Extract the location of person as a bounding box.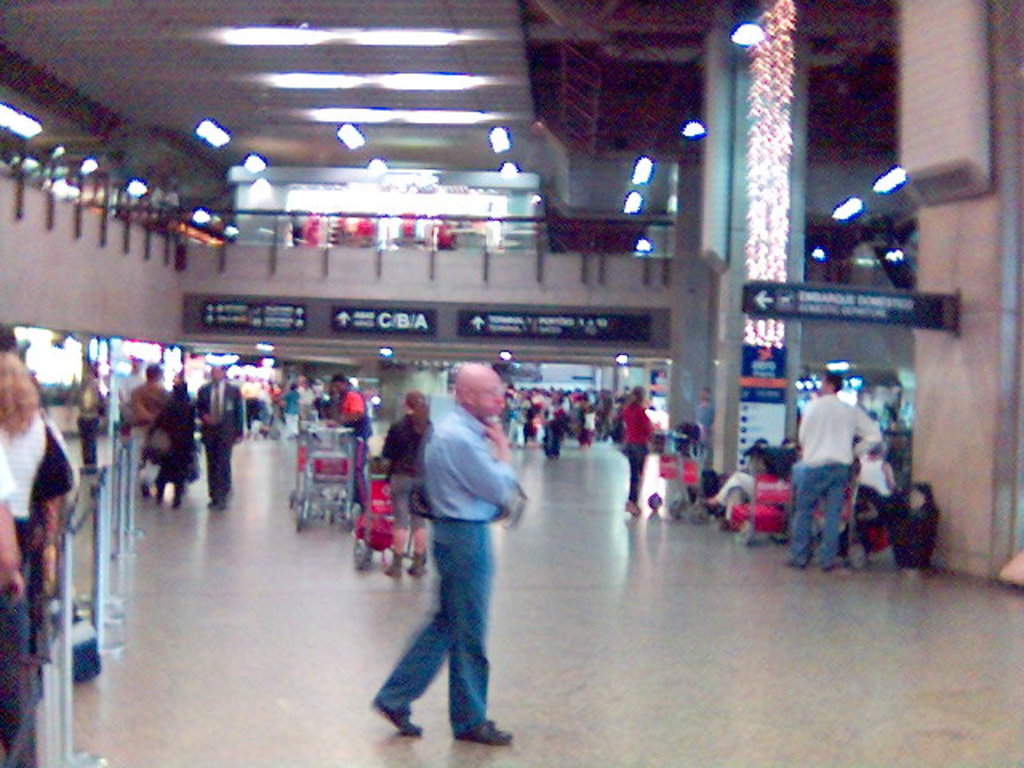
left=614, top=379, right=651, bottom=523.
